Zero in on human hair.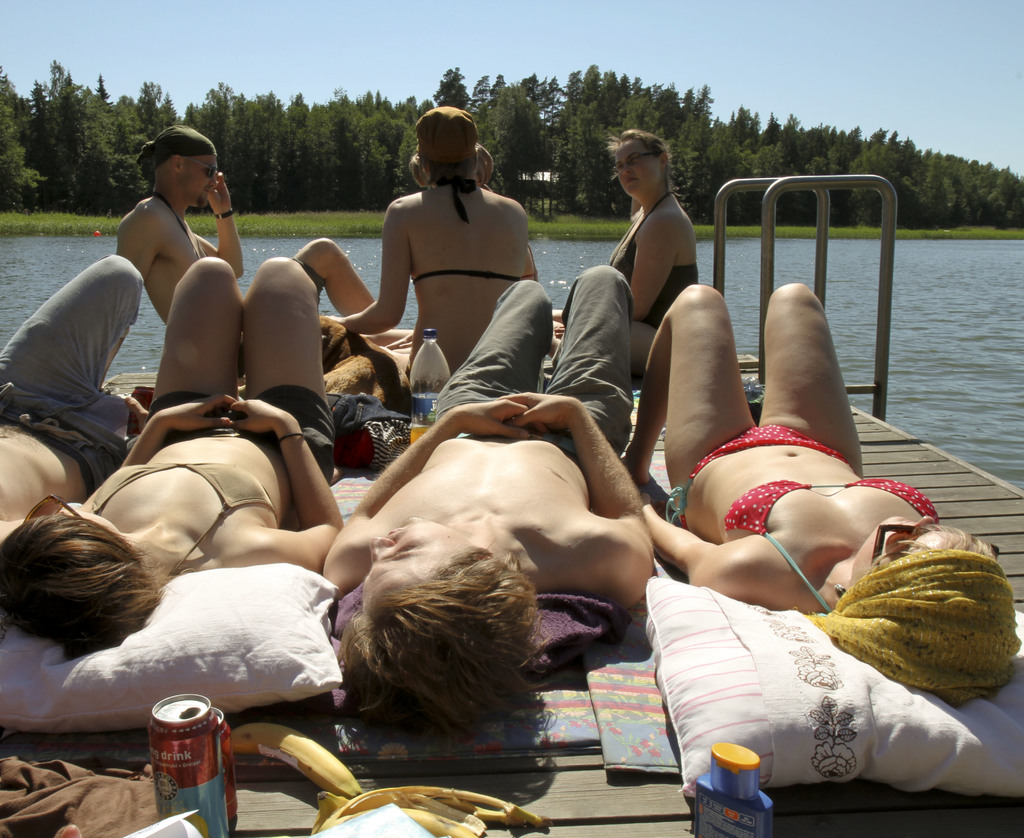
Zeroed in: [868, 525, 998, 574].
